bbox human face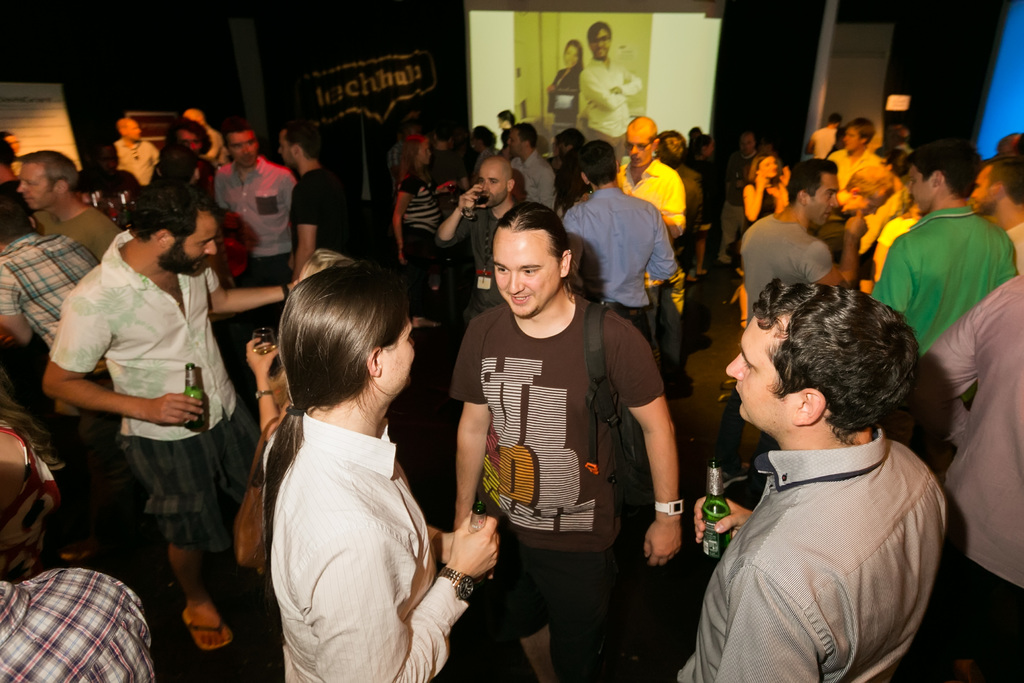
{"x1": 564, "y1": 45, "x2": 578, "y2": 68}
